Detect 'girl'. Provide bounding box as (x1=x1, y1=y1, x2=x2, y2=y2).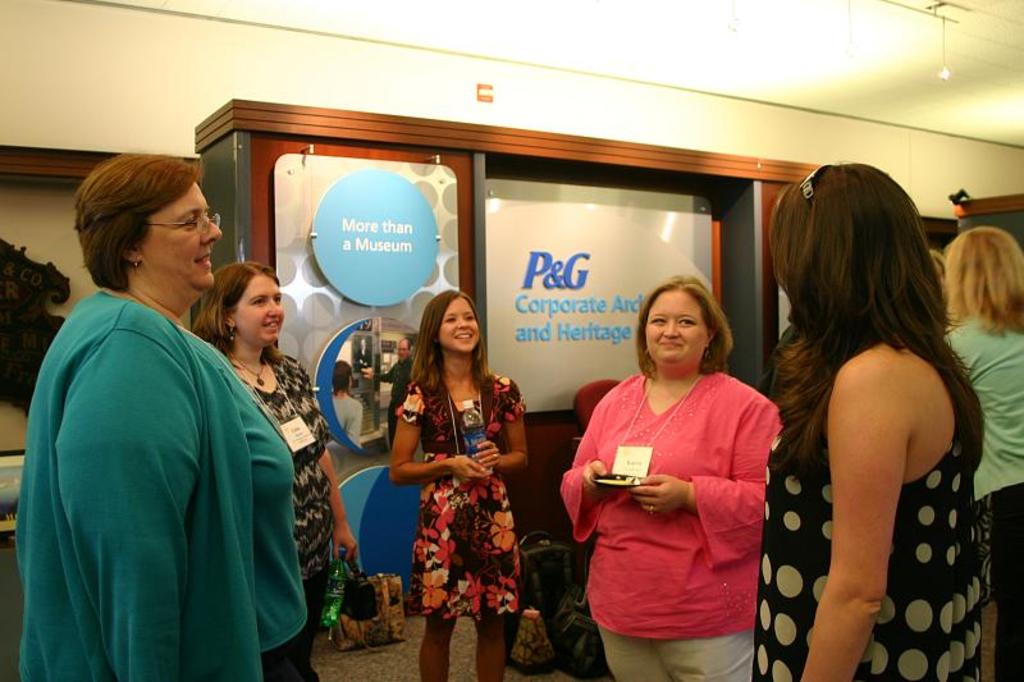
(x1=390, y1=289, x2=525, y2=679).
